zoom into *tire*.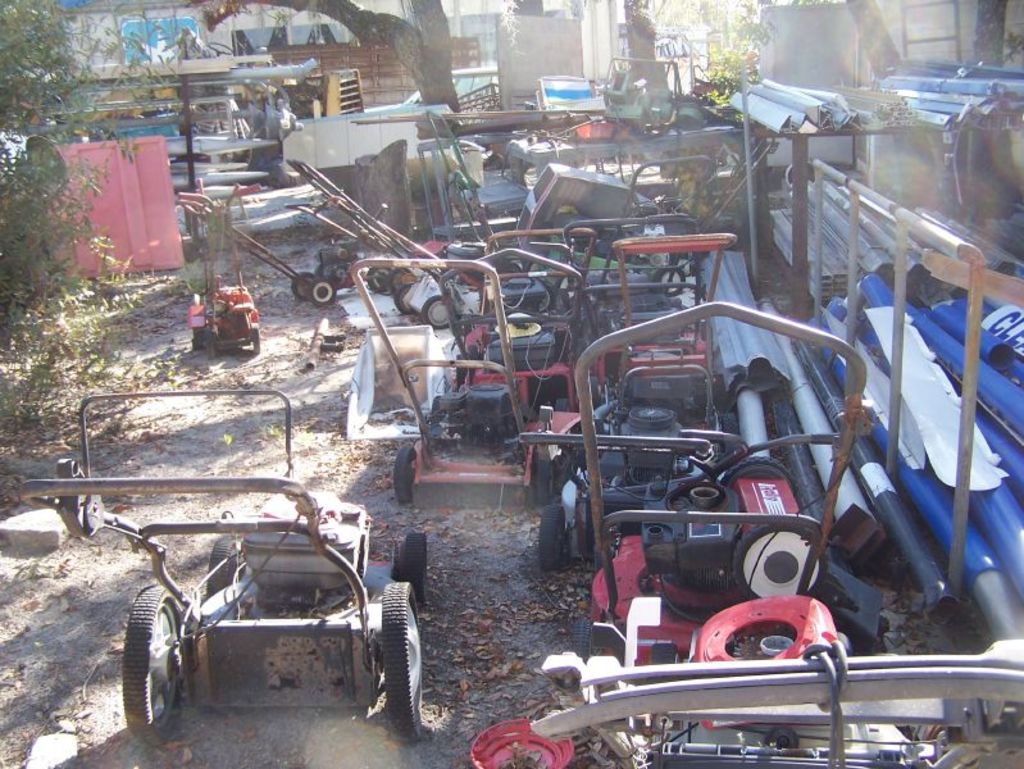
Zoom target: x1=258 y1=99 x2=314 y2=185.
